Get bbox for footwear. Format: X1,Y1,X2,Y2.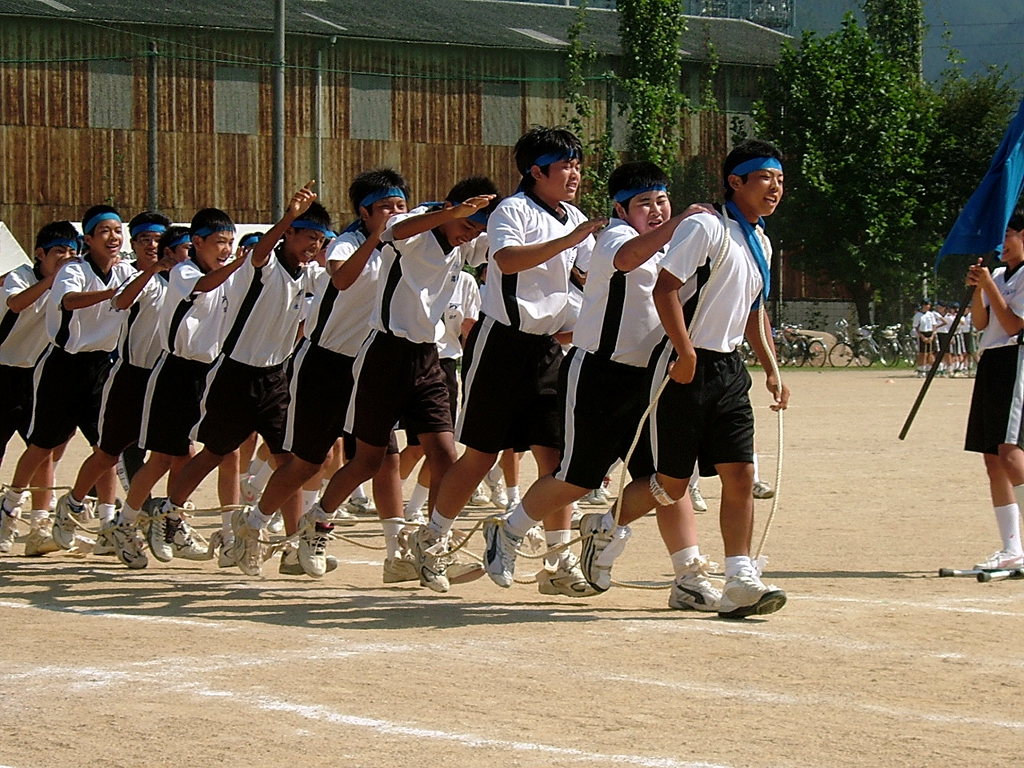
333,501,357,527.
